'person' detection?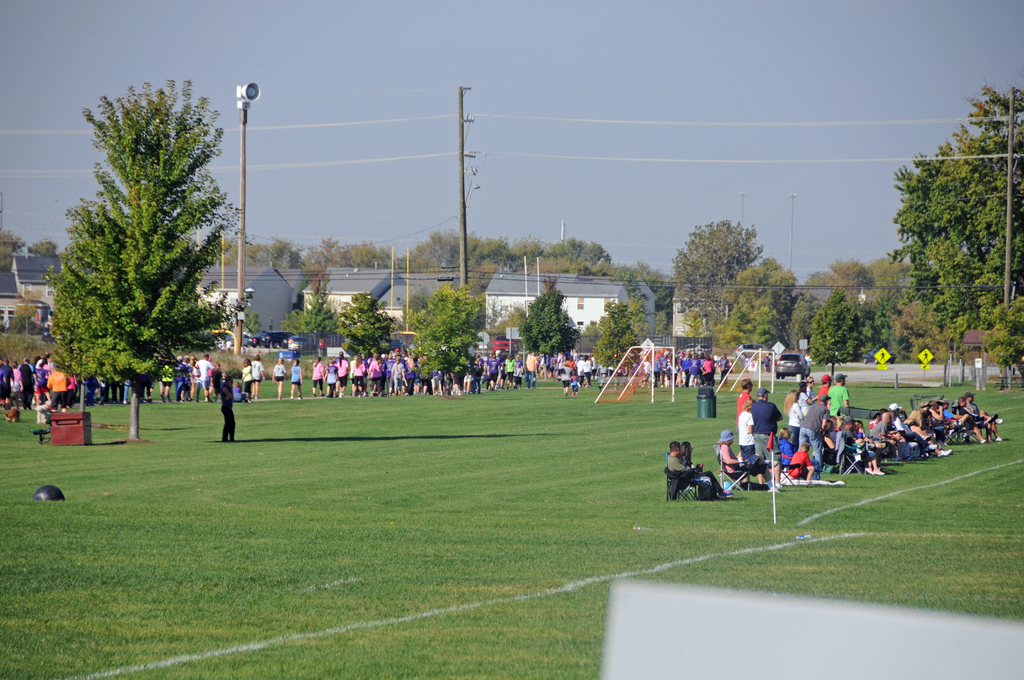
detection(815, 374, 832, 404)
